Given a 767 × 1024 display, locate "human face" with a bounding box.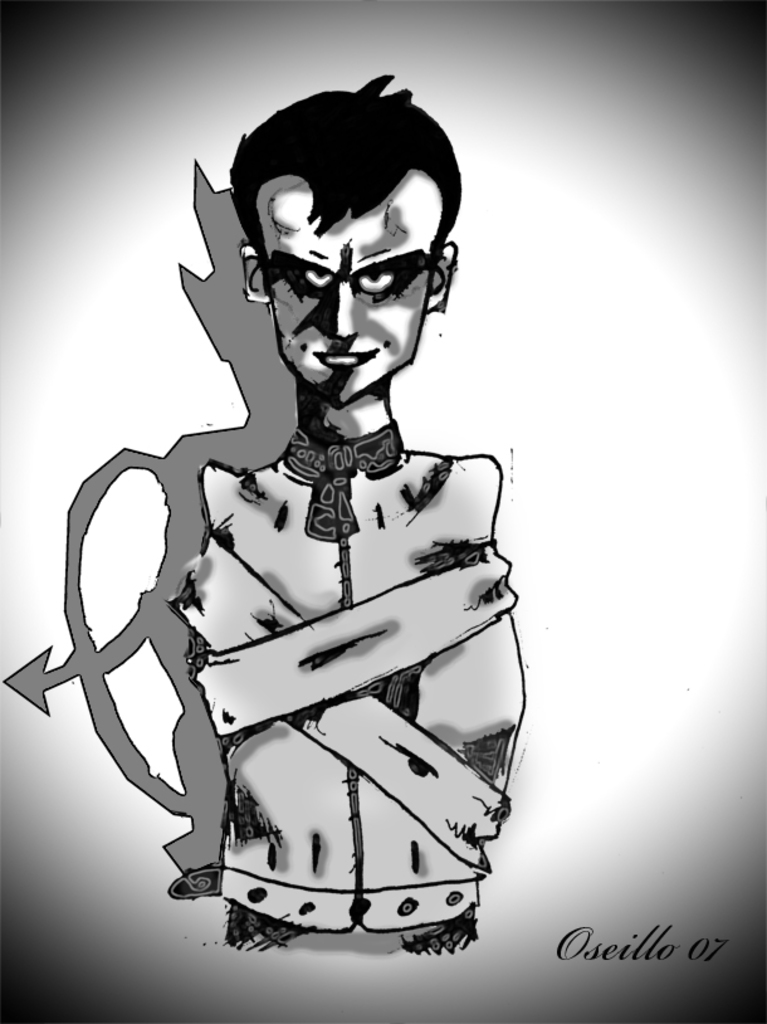
Located: <region>255, 175, 444, 408</region>.
